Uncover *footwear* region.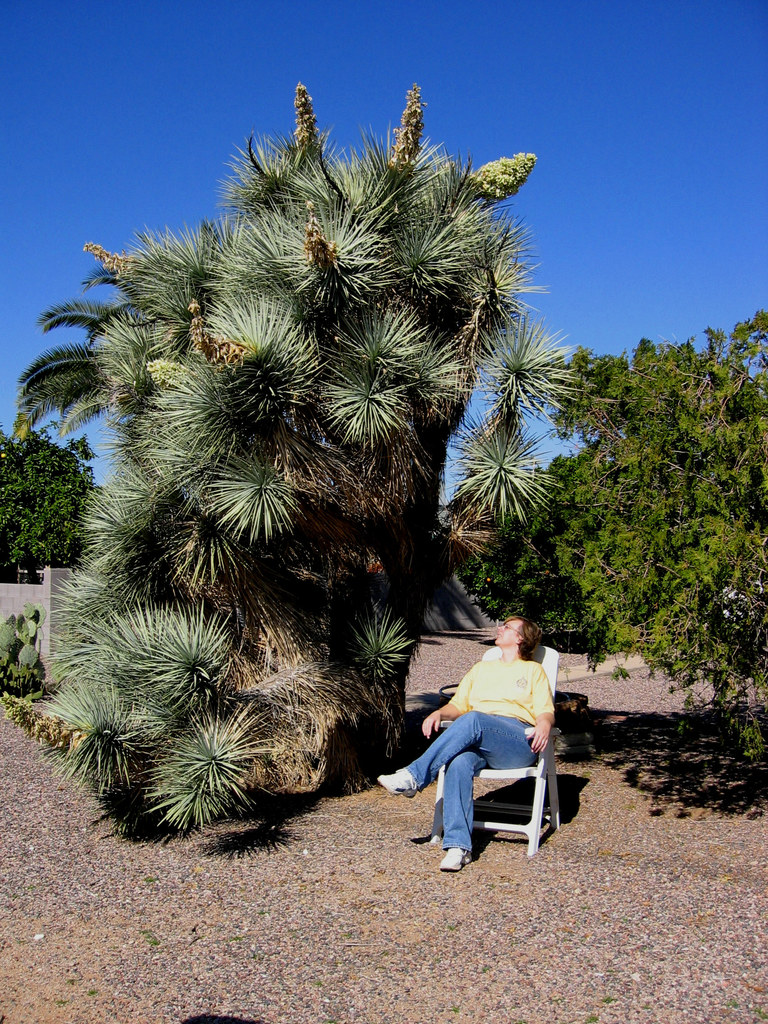
Uncovered: 379:768:422:799.
